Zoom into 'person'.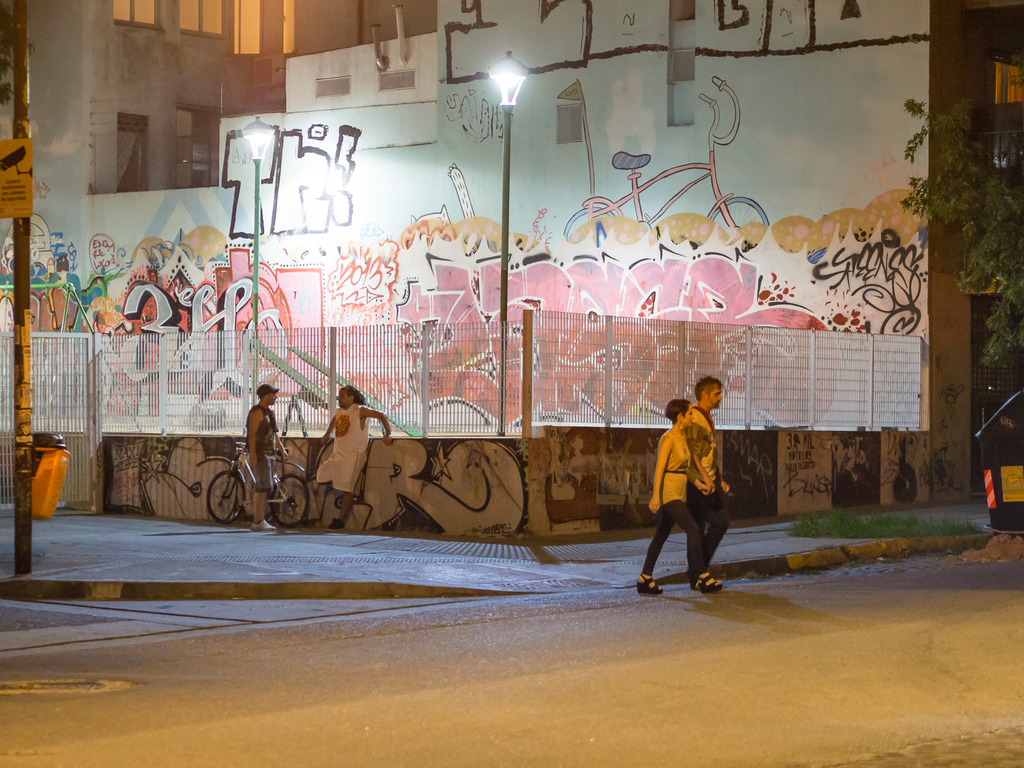
Zoom target: (left=315, top=380, right=399, bottom=527).
